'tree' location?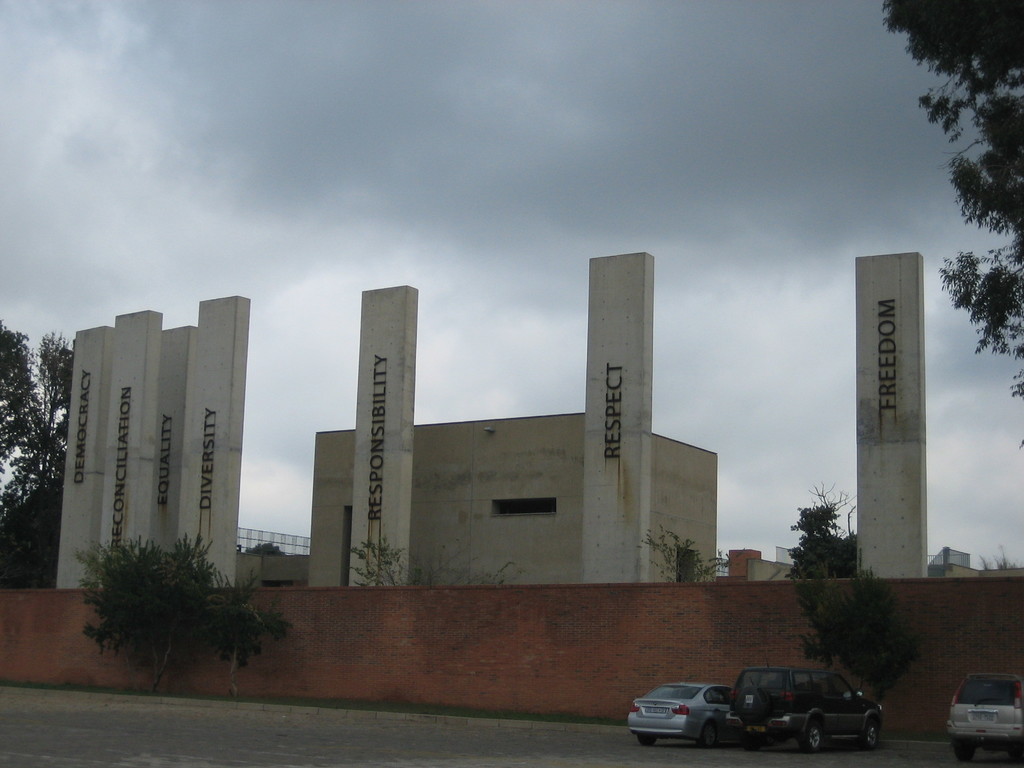
<region>809, 560, 931, 723</region>
